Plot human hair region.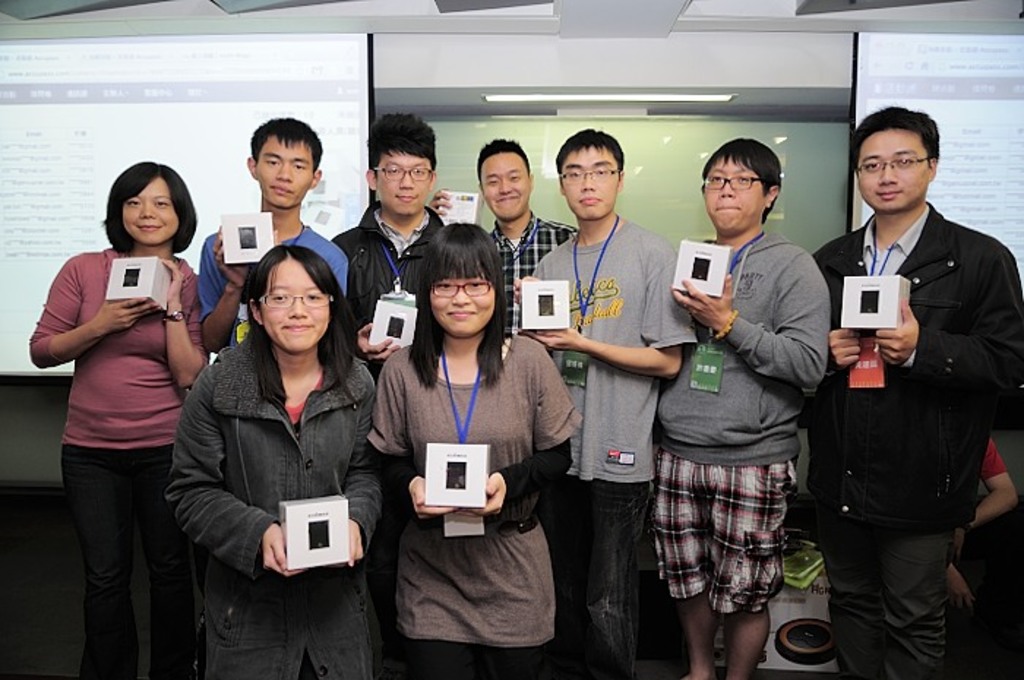
Plotted at [left=474, top=136, right=532, bottom=187].
